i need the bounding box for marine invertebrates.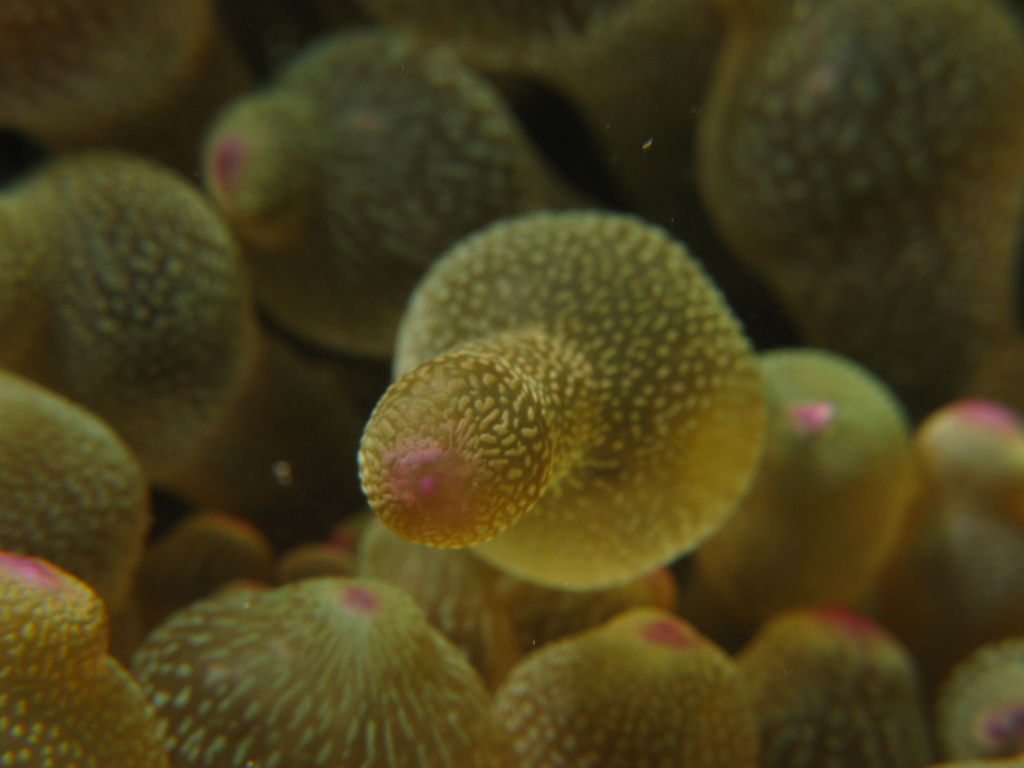
Here it is: 684, 0, 1023, 407.
